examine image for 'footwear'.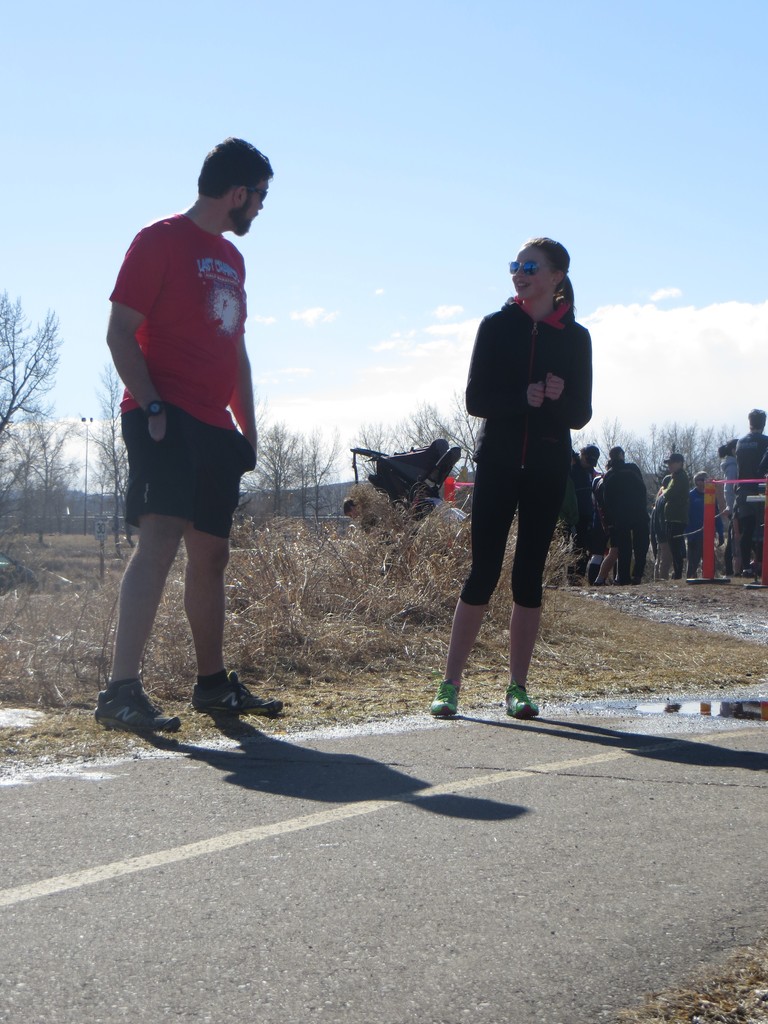
Examination result: (186, 671, 286, 713).
